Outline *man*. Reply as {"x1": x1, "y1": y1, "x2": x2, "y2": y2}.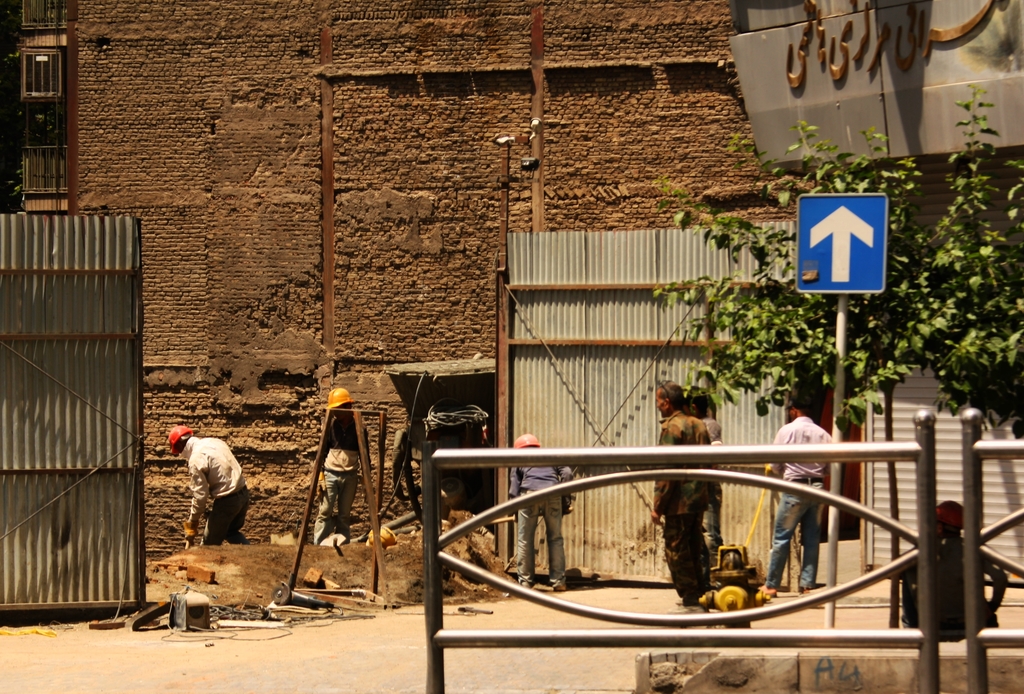
{"x1": 314, "y1": 383, "x2": 372, "y2": 544}.
